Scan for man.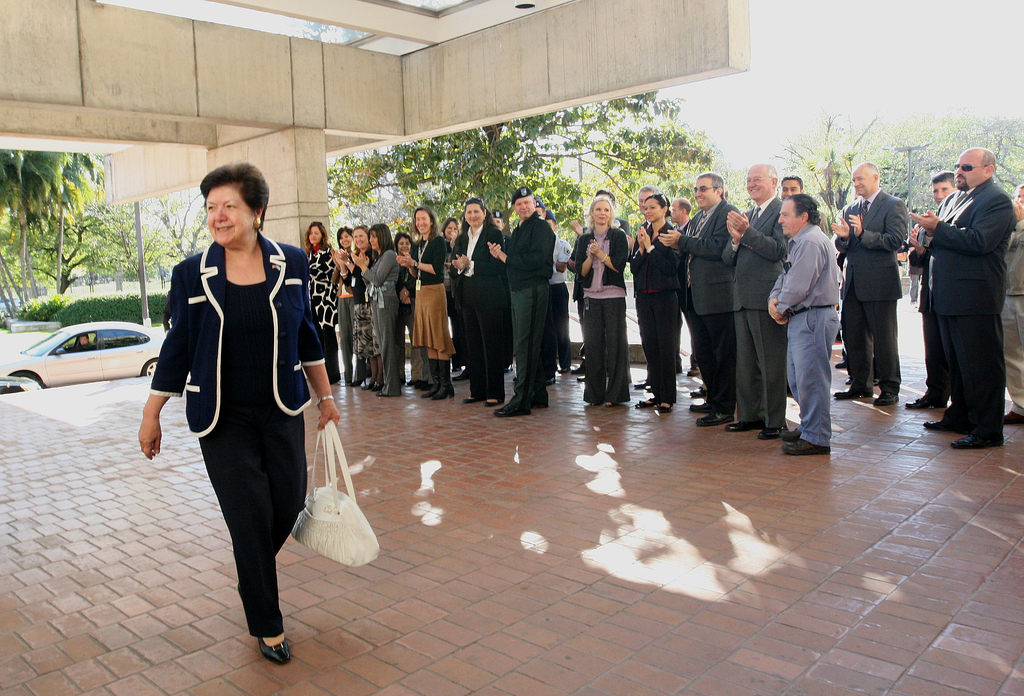
Scan result: {"x1": 905, "y1": 145, "x2": 1010, "y2": 455}.
